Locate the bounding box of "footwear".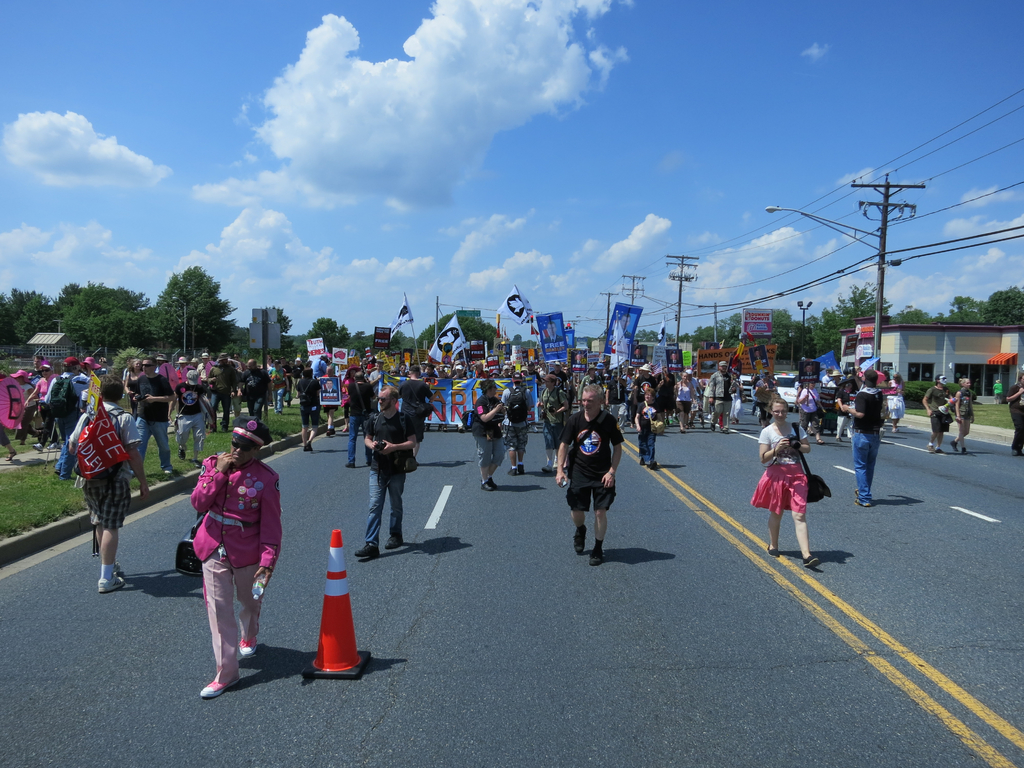
Bounding box: 163:464:175:476.
